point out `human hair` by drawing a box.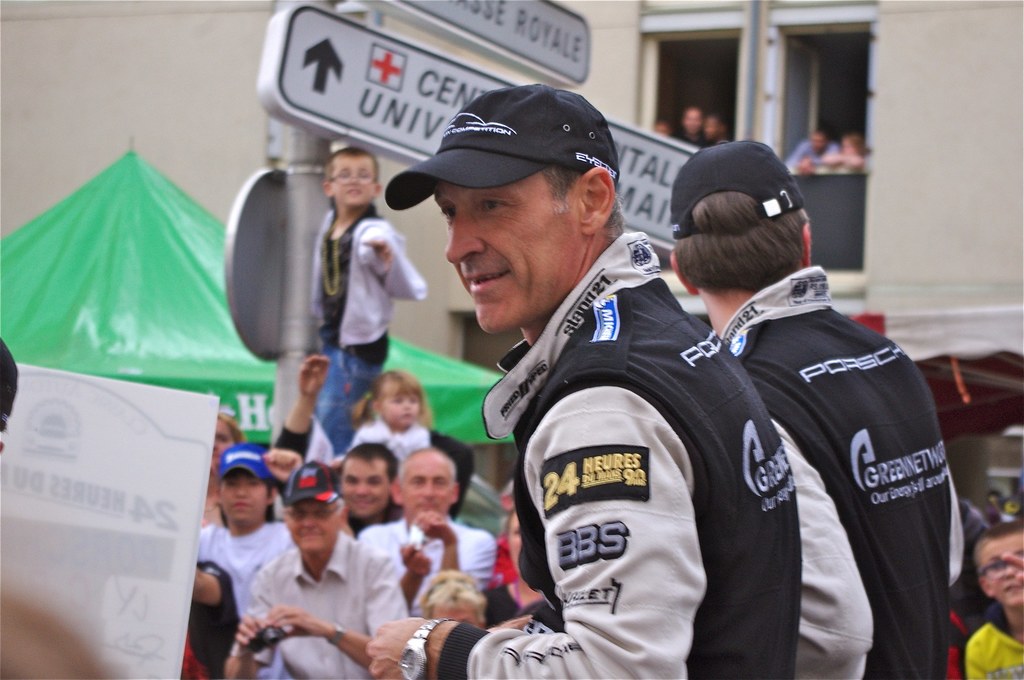
region(414, 565, 490, 625).
